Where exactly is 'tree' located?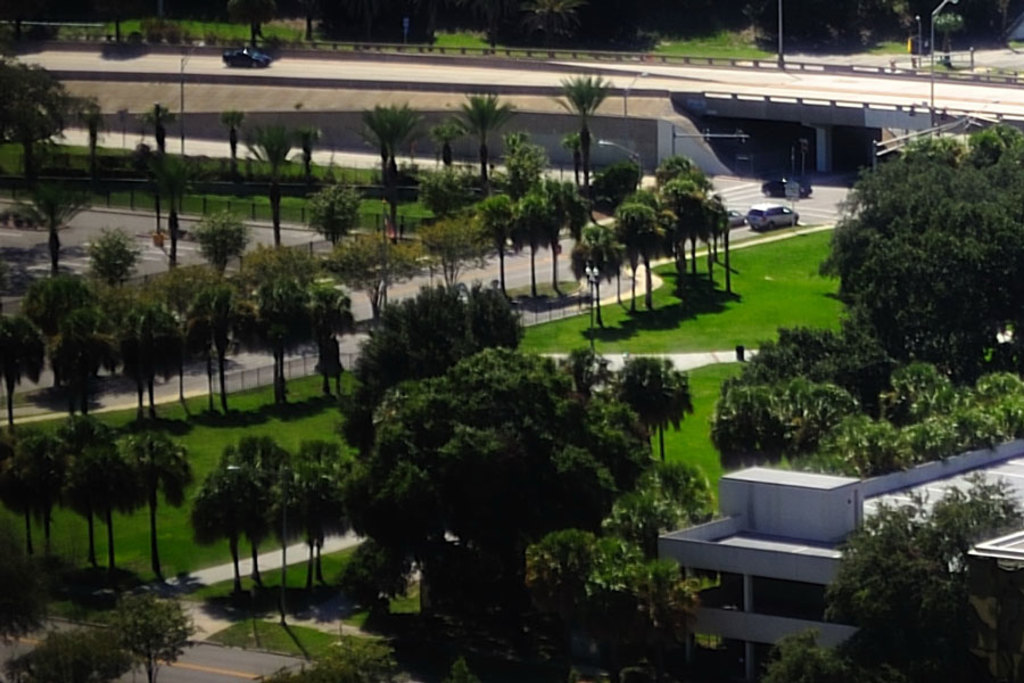
Its bounding box is [653, 164, 707, 314].
